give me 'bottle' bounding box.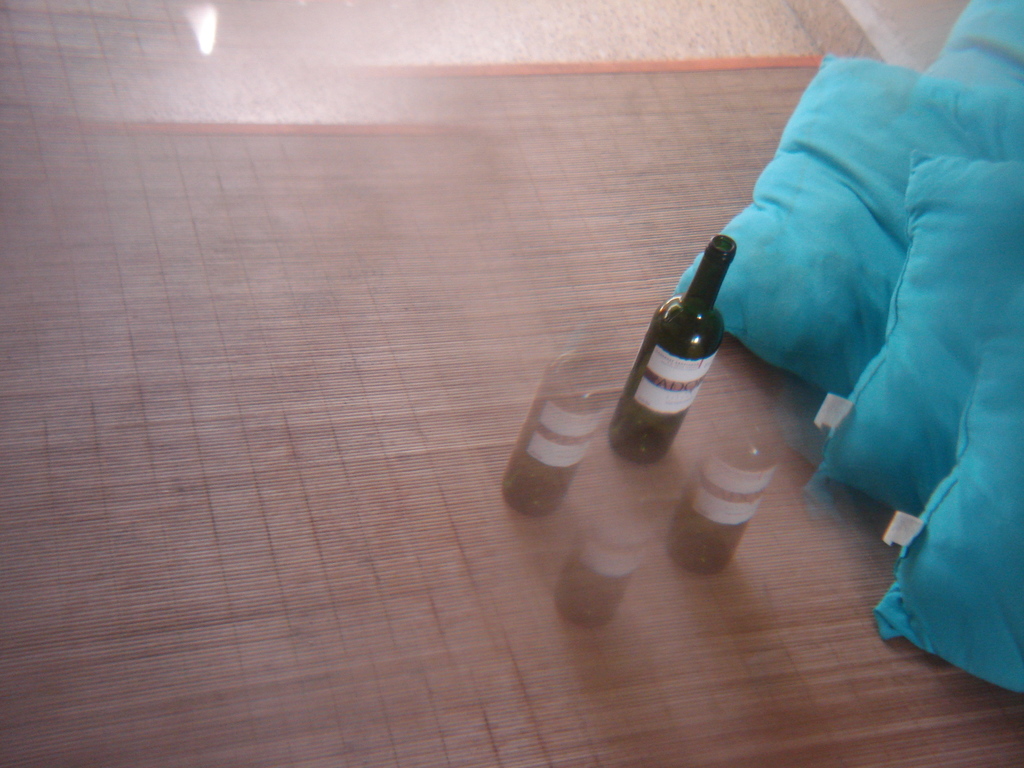
region(551, 500, 662, 627).
